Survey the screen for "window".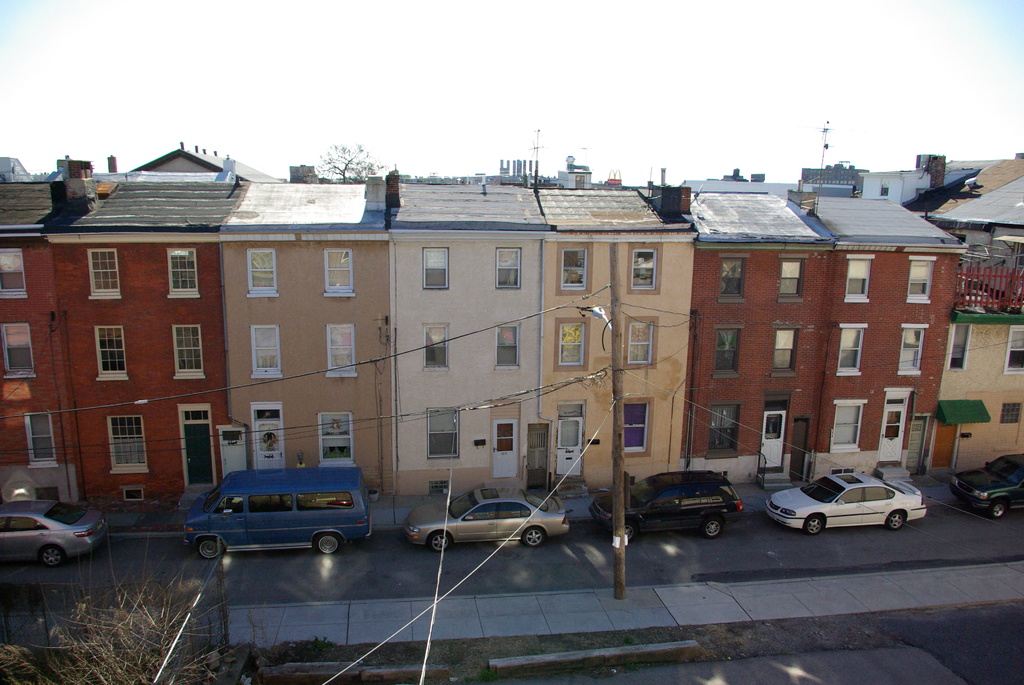
Survey found: bbox=[623, 404, 648, 453].
